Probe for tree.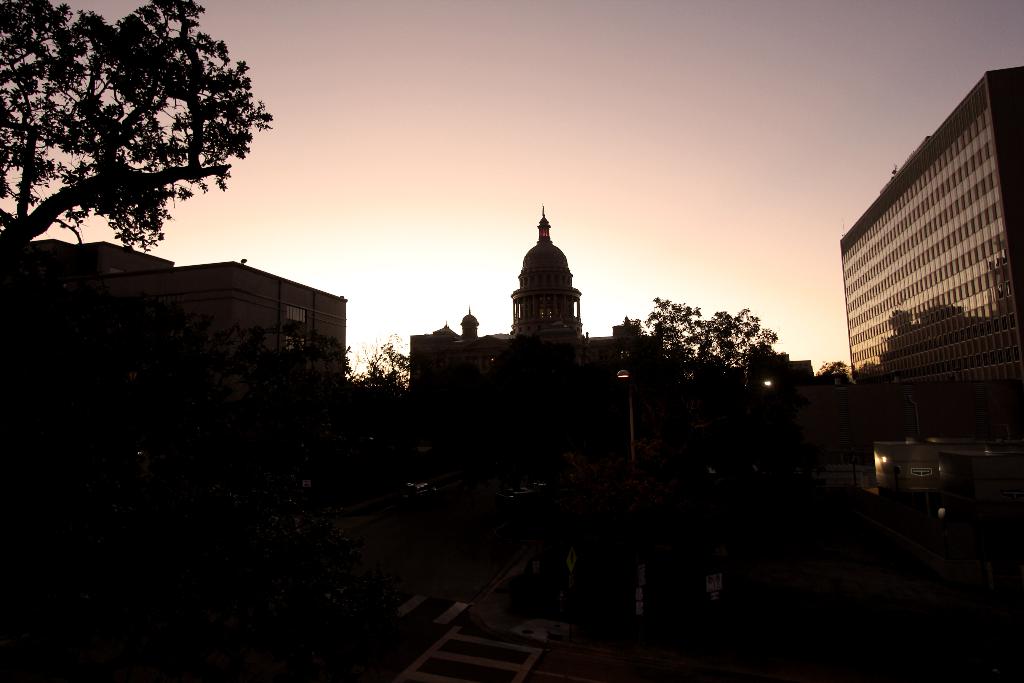
Probe result: 16:2:276:283.
